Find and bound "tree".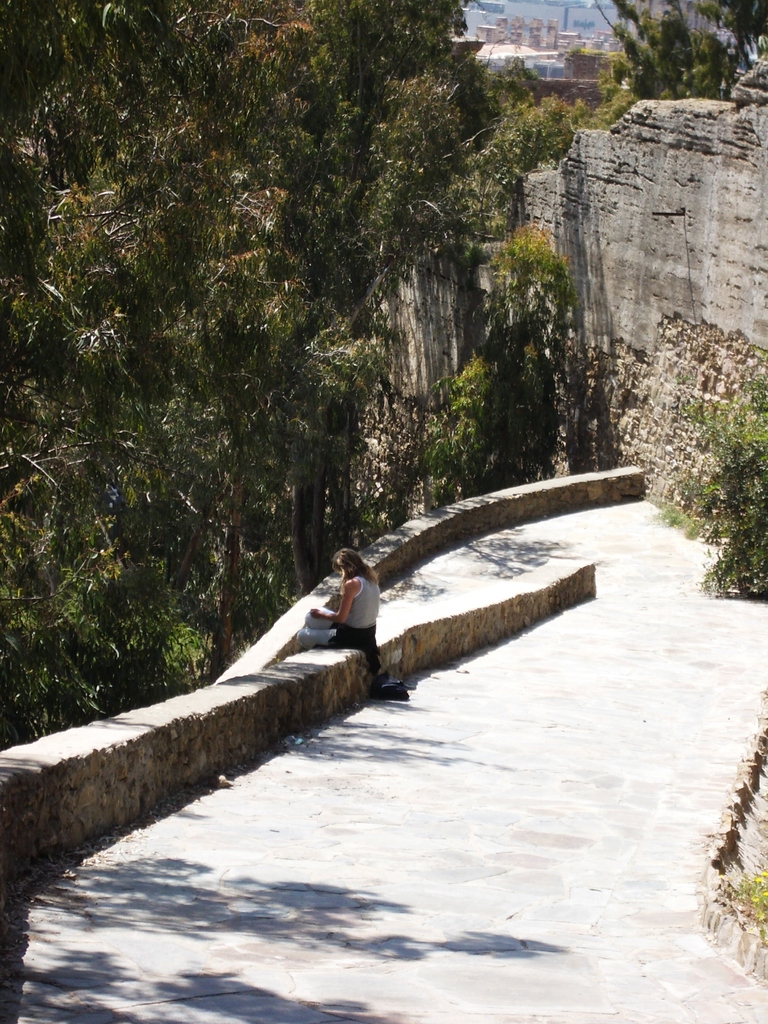
Bound: region(0, 0, 756, 749).
